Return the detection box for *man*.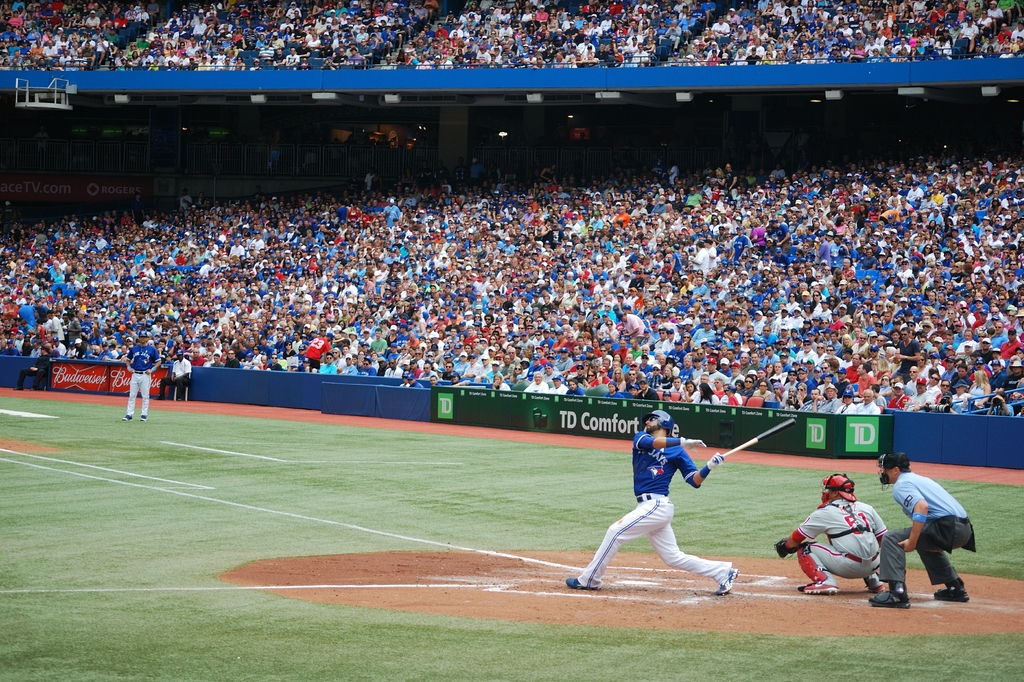
select_region(257, 40, 271, 59).
